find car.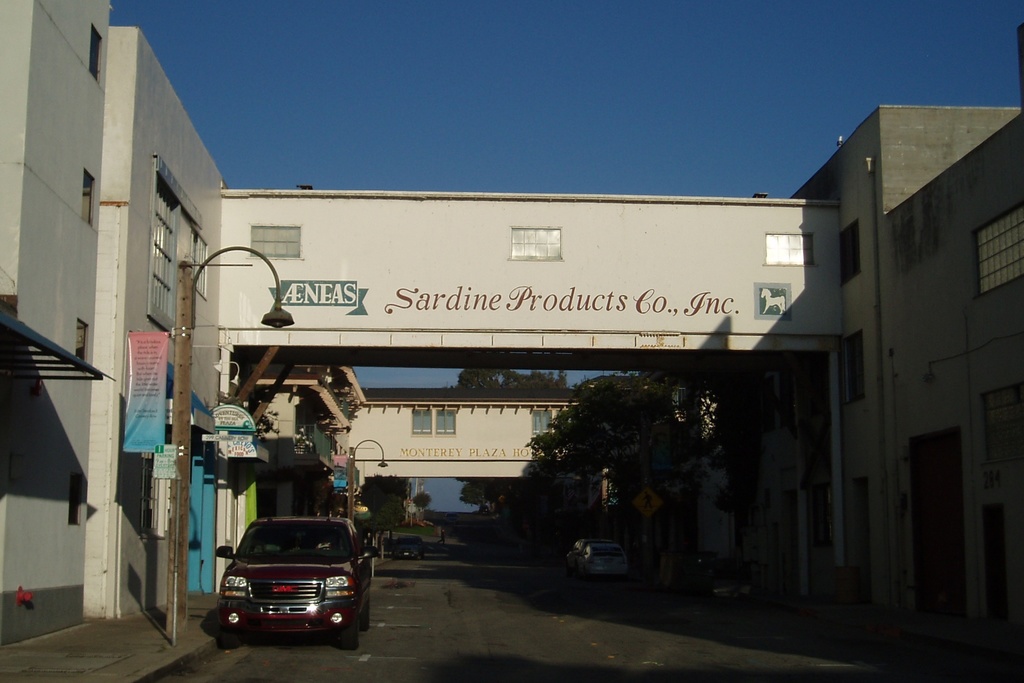
rect(576, 543, 628, 577).
